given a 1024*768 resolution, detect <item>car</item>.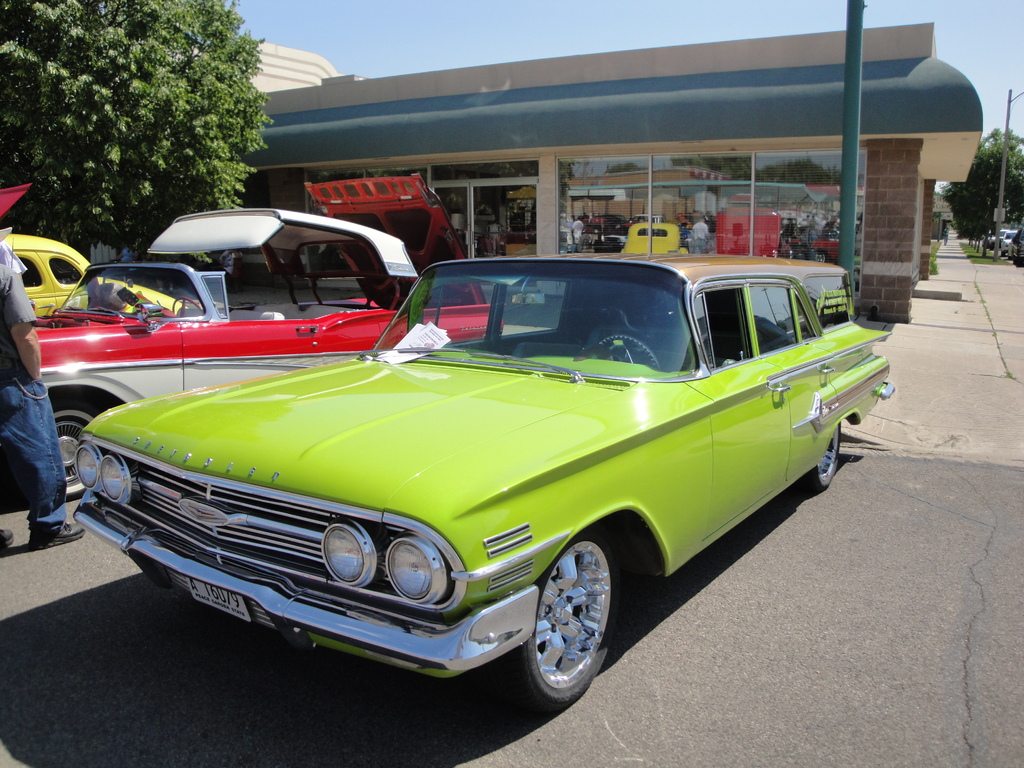
locate(0, 236, 188, 321).
